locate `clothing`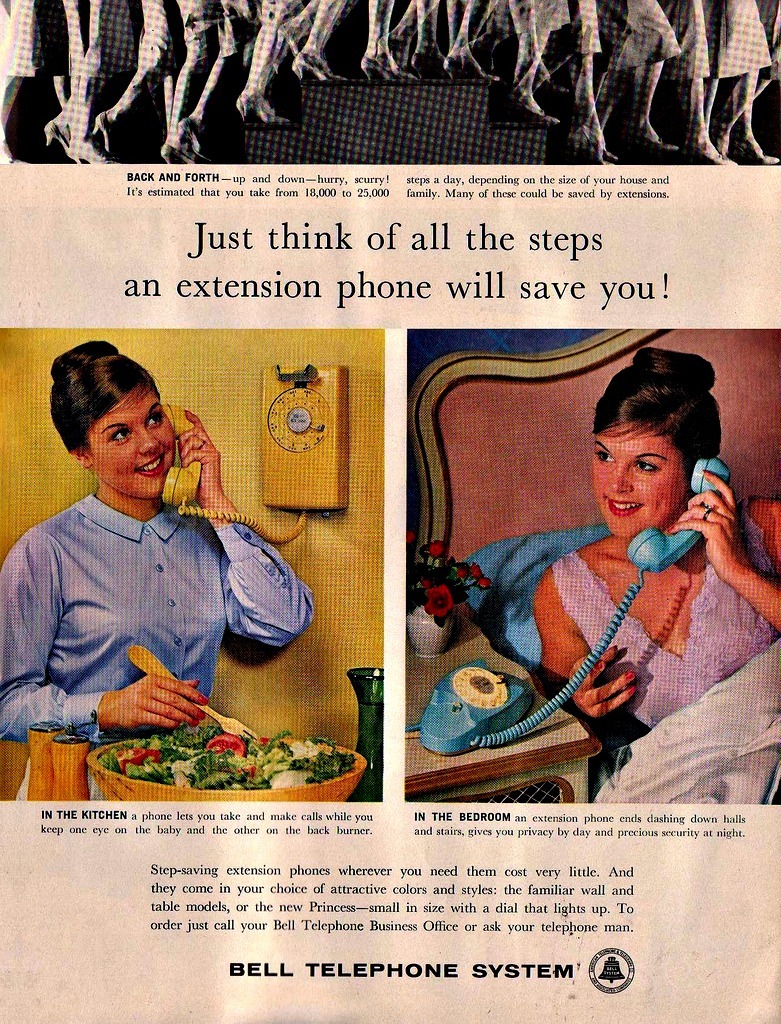
left=551, top=487, right=779, bottom=728
